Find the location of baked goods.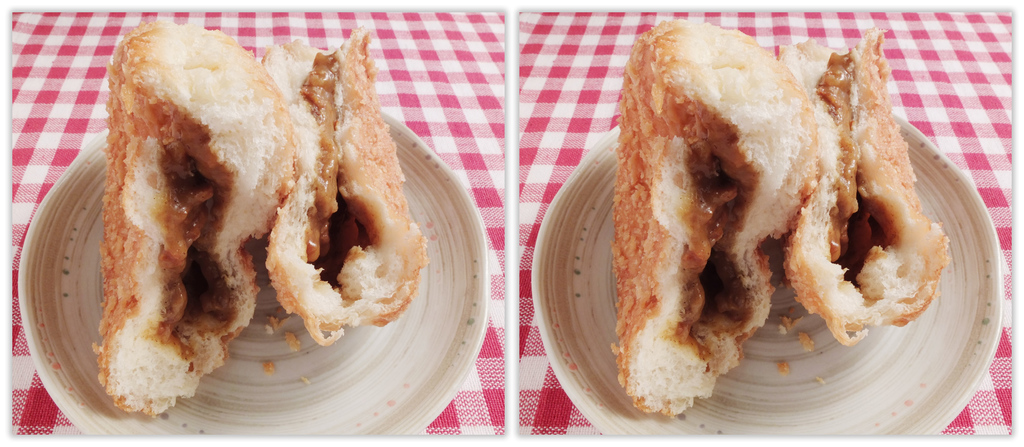
Location: BBox(604, 13, 824, 420).
